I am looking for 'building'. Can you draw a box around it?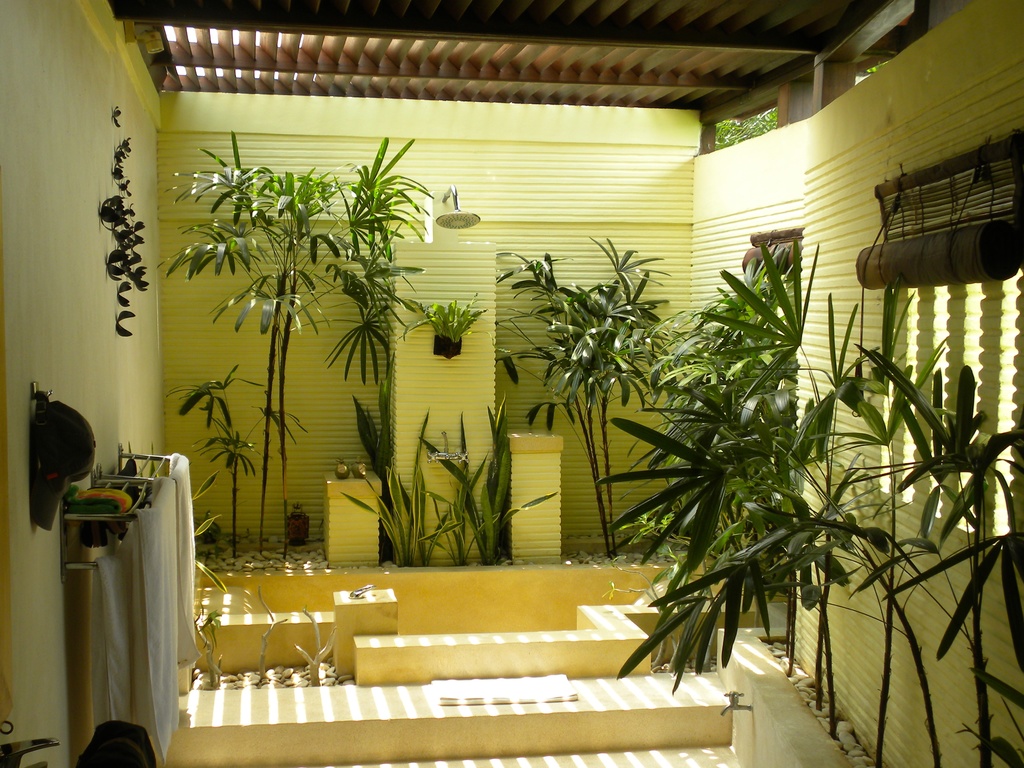
Sure, the bounding box is (0,0,1023,767).
